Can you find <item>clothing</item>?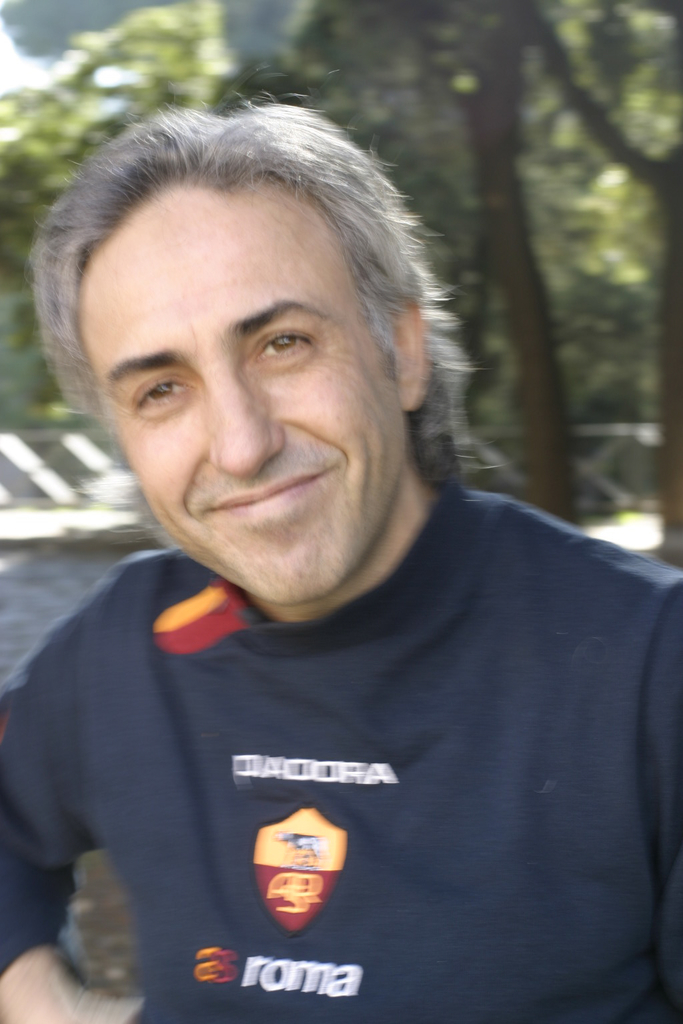
Yes, bounding box: region(17, 415, 664, 1000).
